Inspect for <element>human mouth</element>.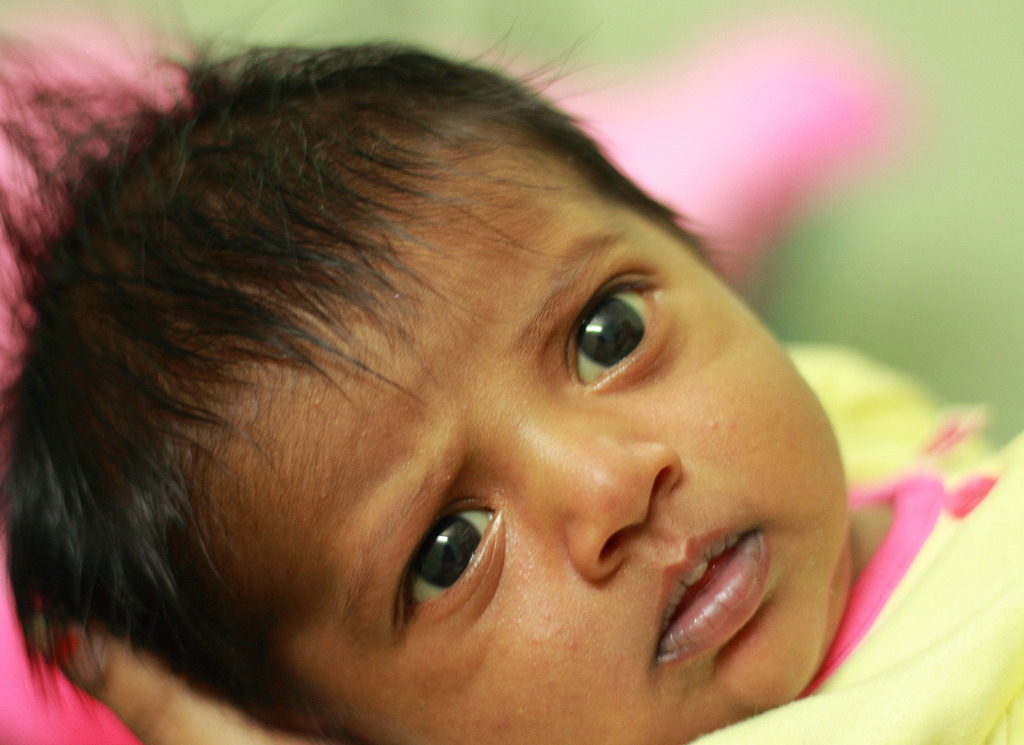
Inspection: box=[662, 516, 765, 672].
